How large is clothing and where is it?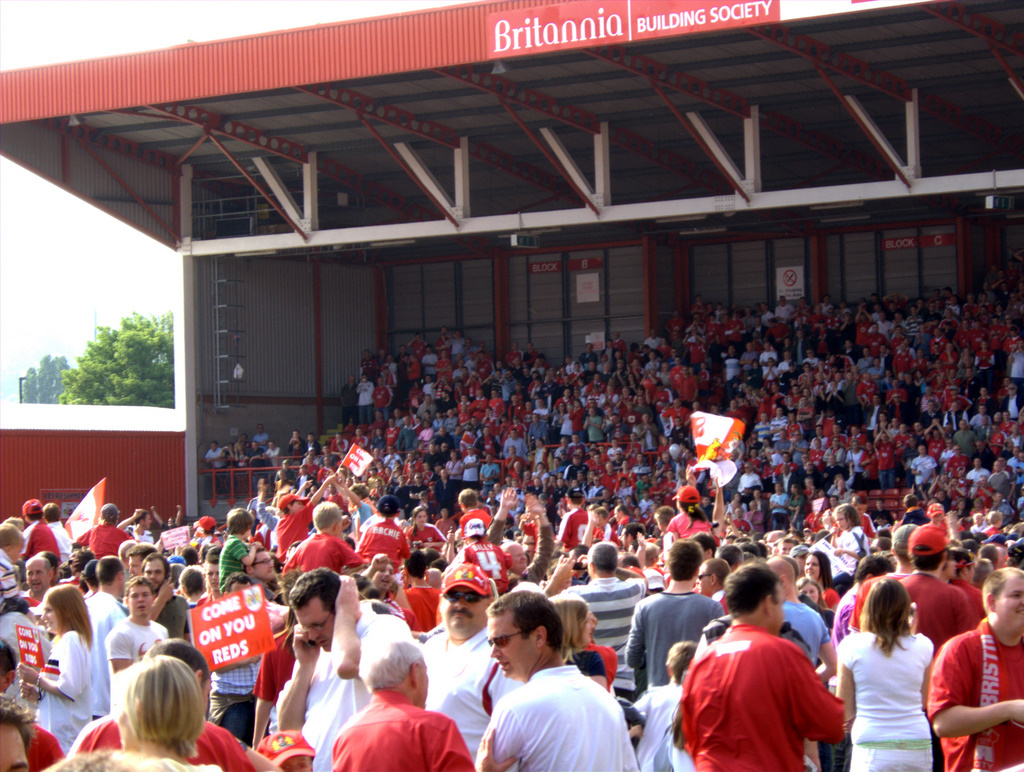
Bounding box: x1=283, y1=523, x2=369, y2=573.
